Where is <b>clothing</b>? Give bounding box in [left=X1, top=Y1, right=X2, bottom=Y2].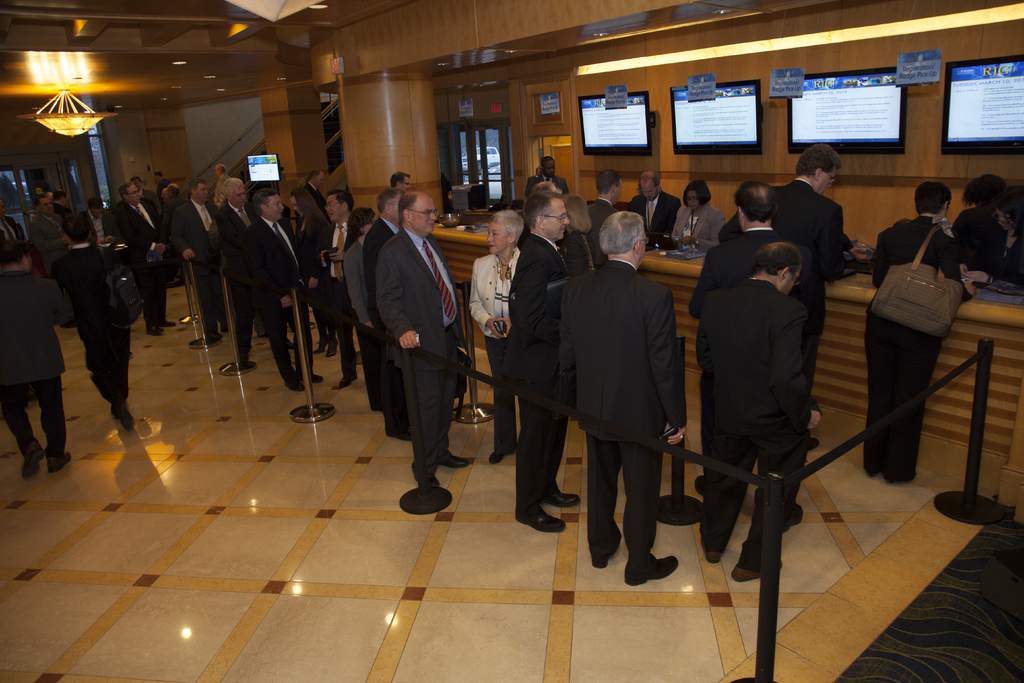
[left=684, top=279, right=809, bottom=572].
